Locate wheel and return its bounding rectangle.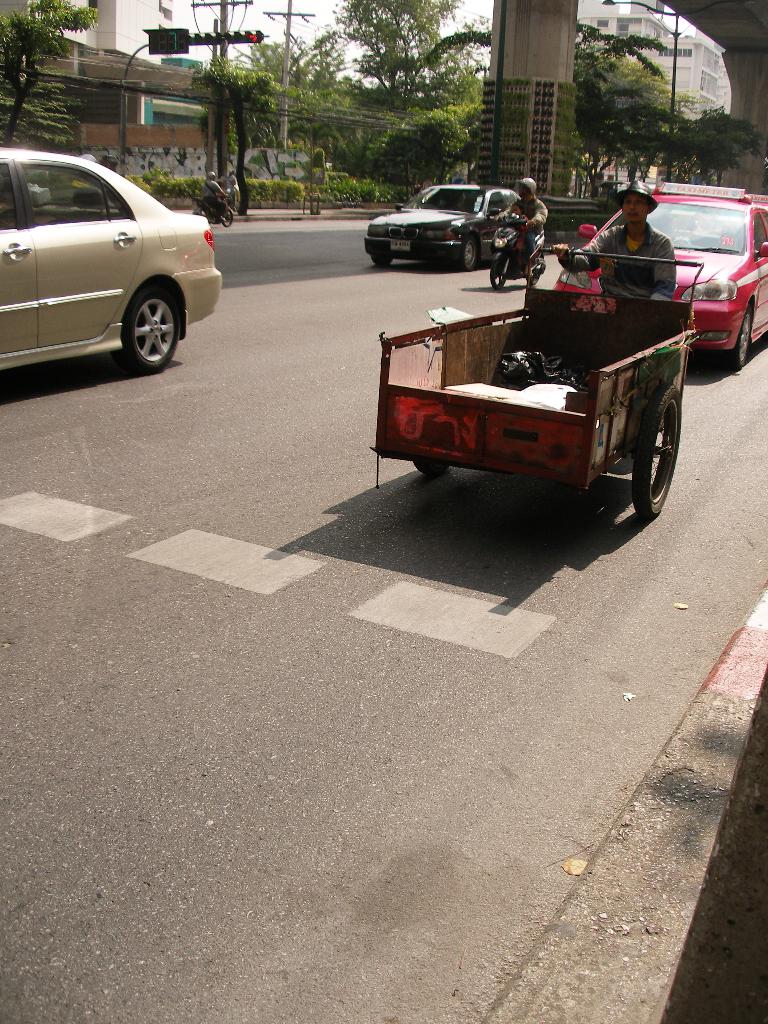
x1=223 y1=209 x2=233 y2=228.
